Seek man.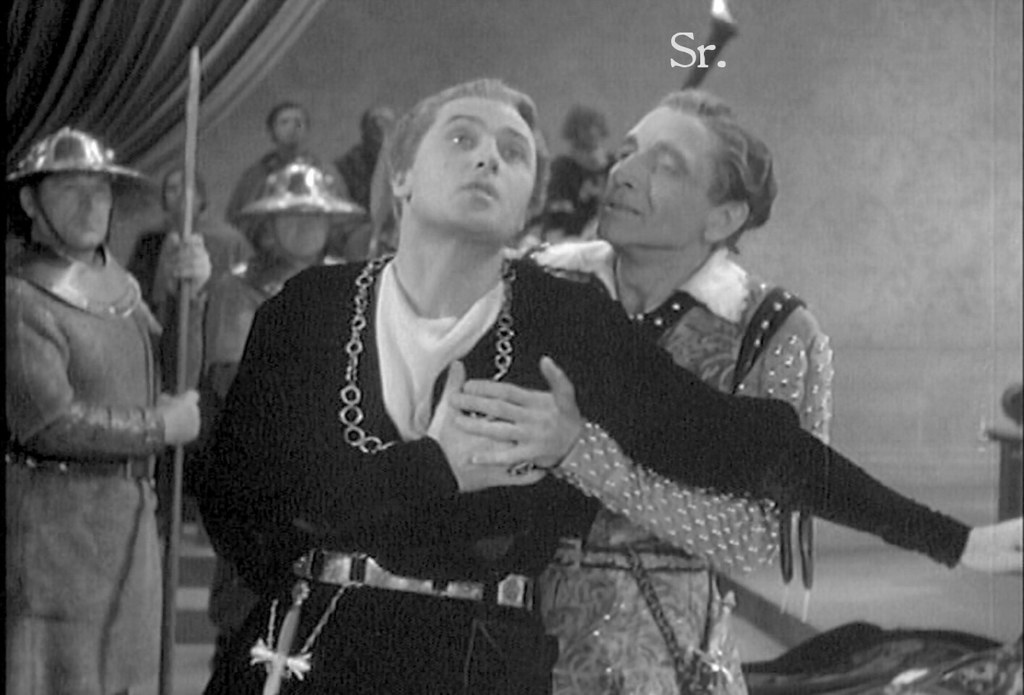
(0,125,204,694).
